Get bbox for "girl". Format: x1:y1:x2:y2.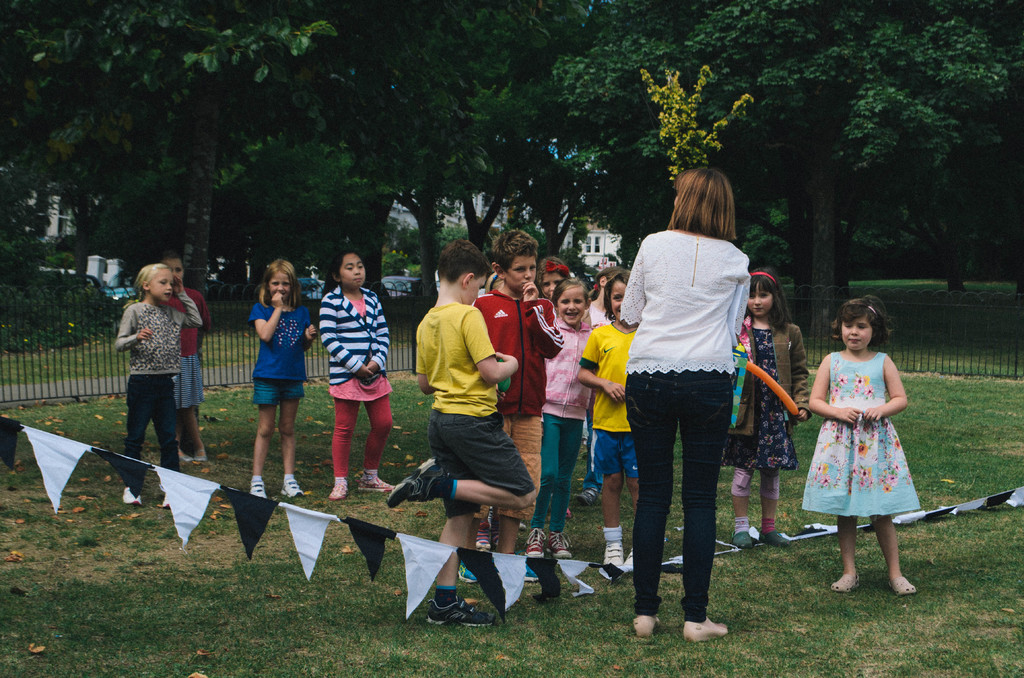
319:255:393:501.
